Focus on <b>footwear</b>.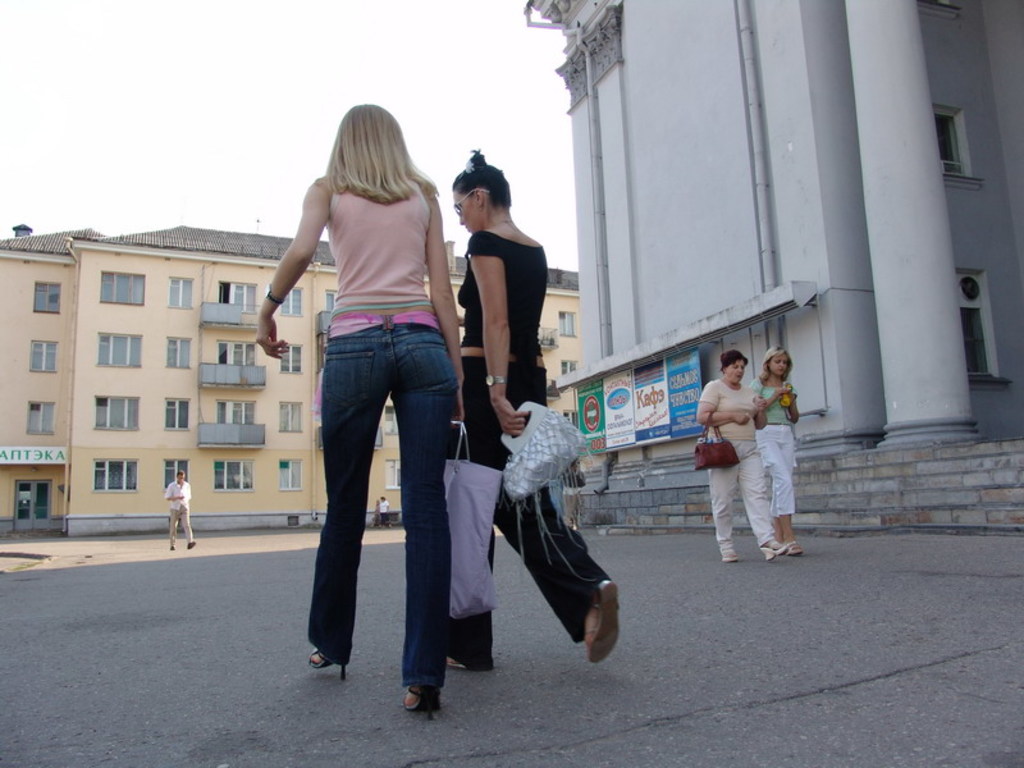
Focused at x1=170 y1=547 x2=182 y2=557.
